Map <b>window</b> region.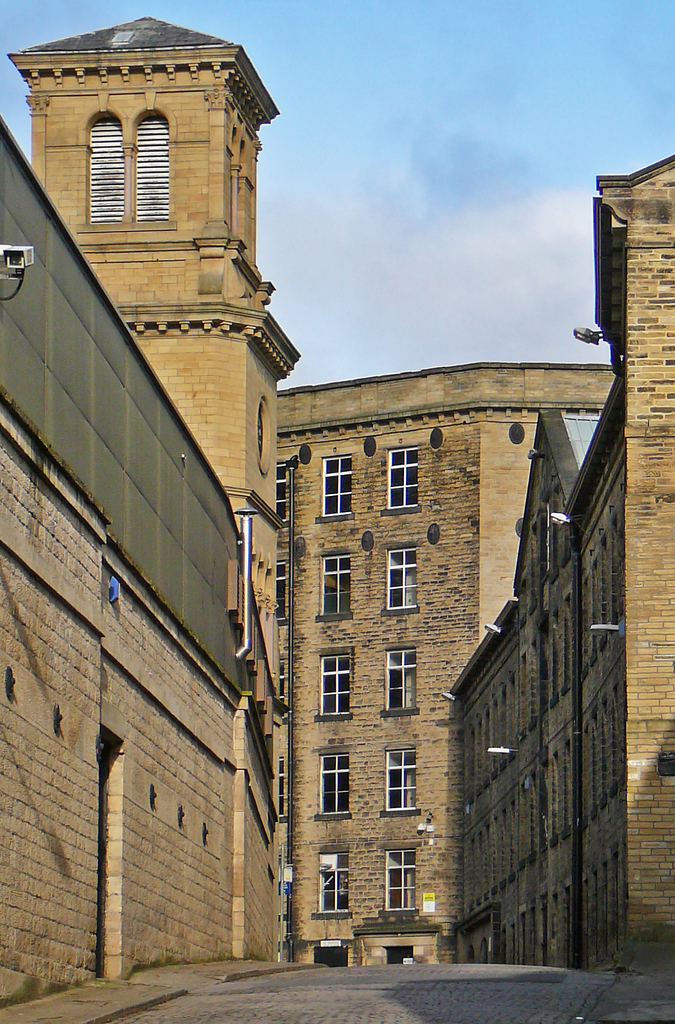
Mapped to [277,754,288,822].
